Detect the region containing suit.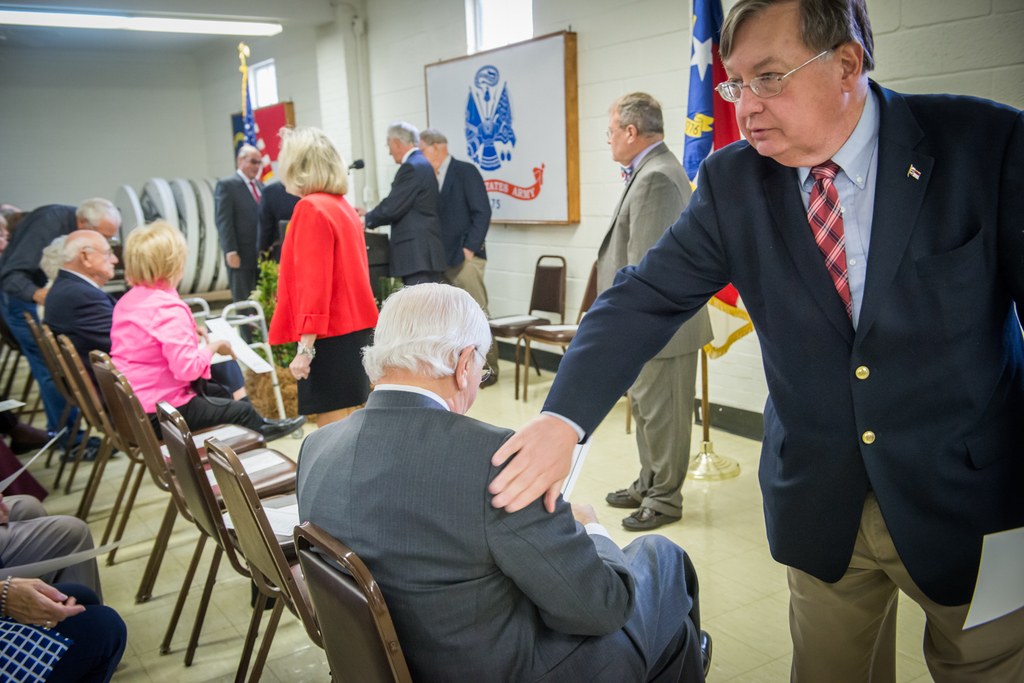
<bbox>546, 74, 1023, 607</bbox>.
